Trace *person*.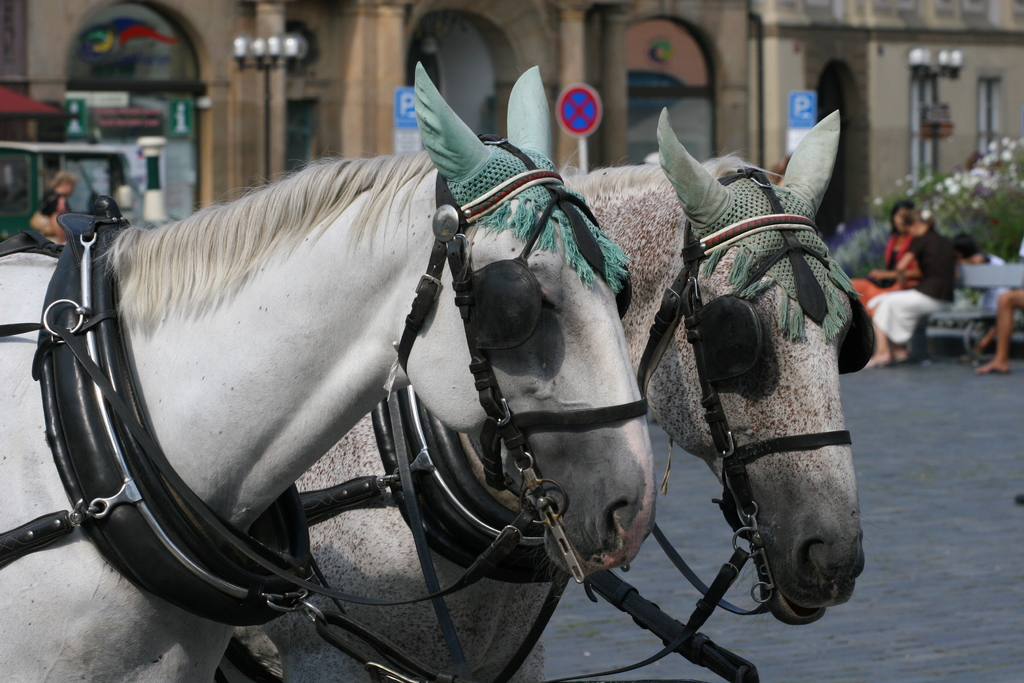
Traced to pyautogui.locateOnScreen(973, 283, 1023, 378).
